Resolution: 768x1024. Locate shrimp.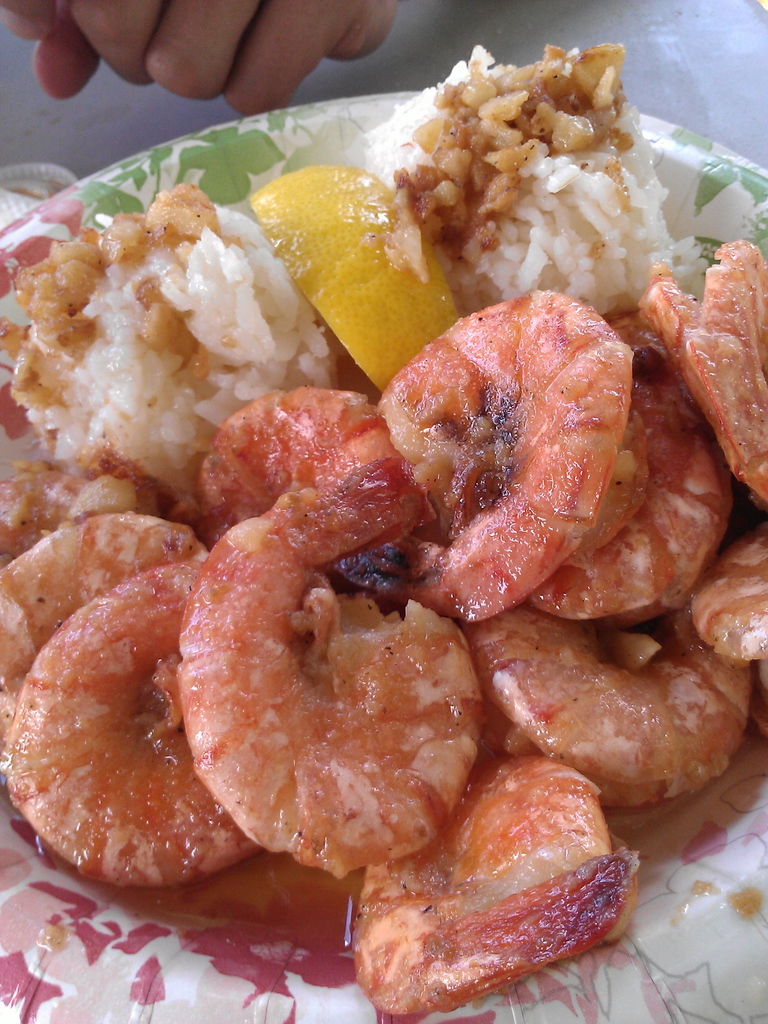
region(9, 560, 250, 893).
